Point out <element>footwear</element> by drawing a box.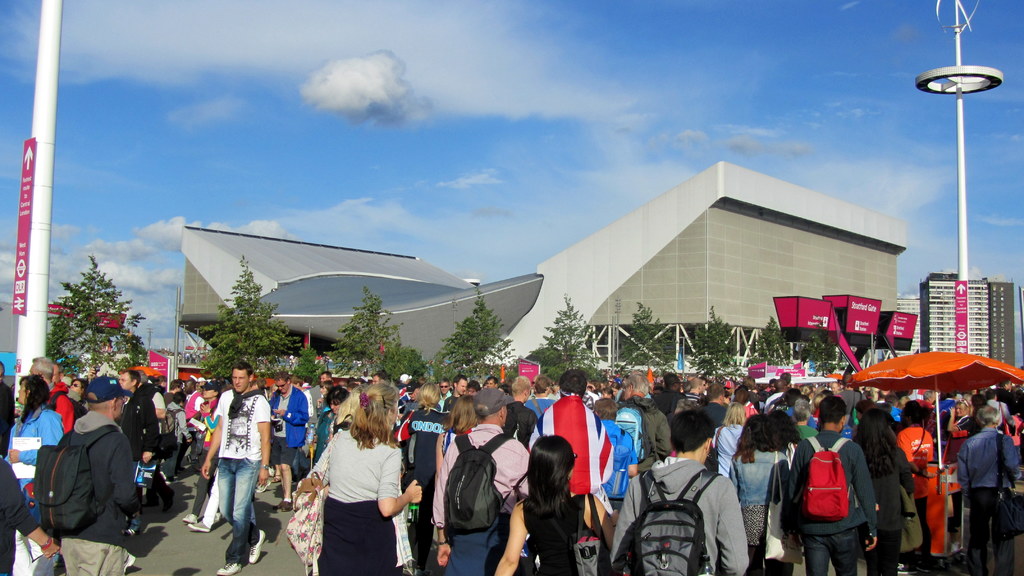
<region>252, 482, 268, 492</region>.
